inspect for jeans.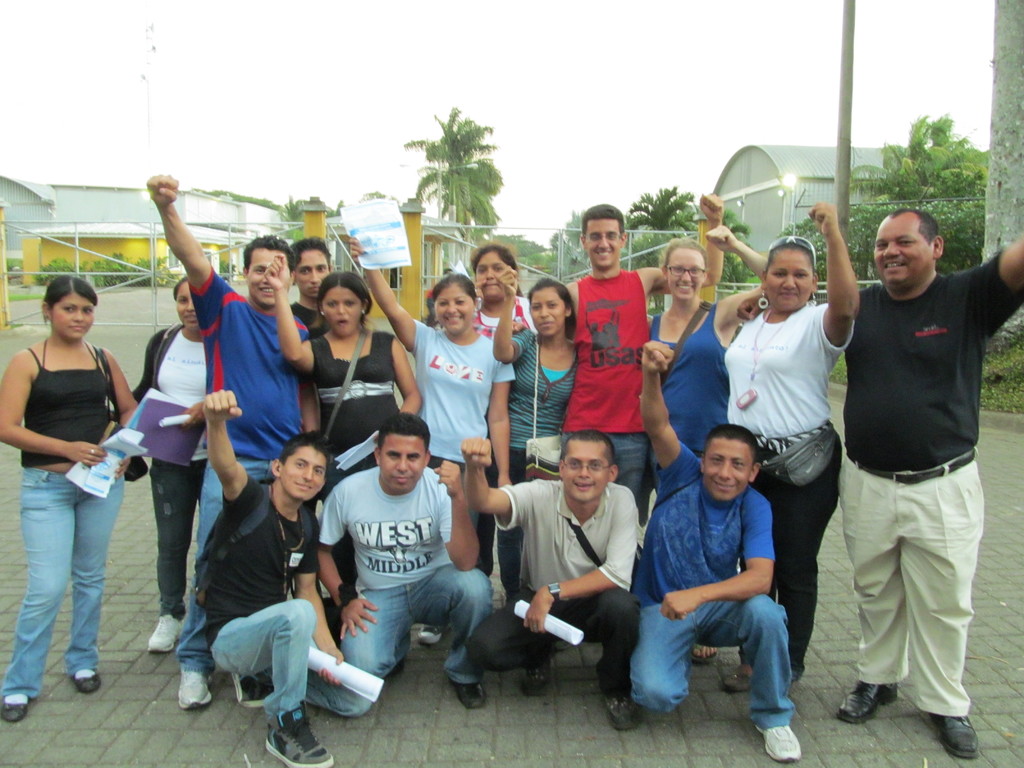
Inspection: crop(152, 465, 205, 620).
